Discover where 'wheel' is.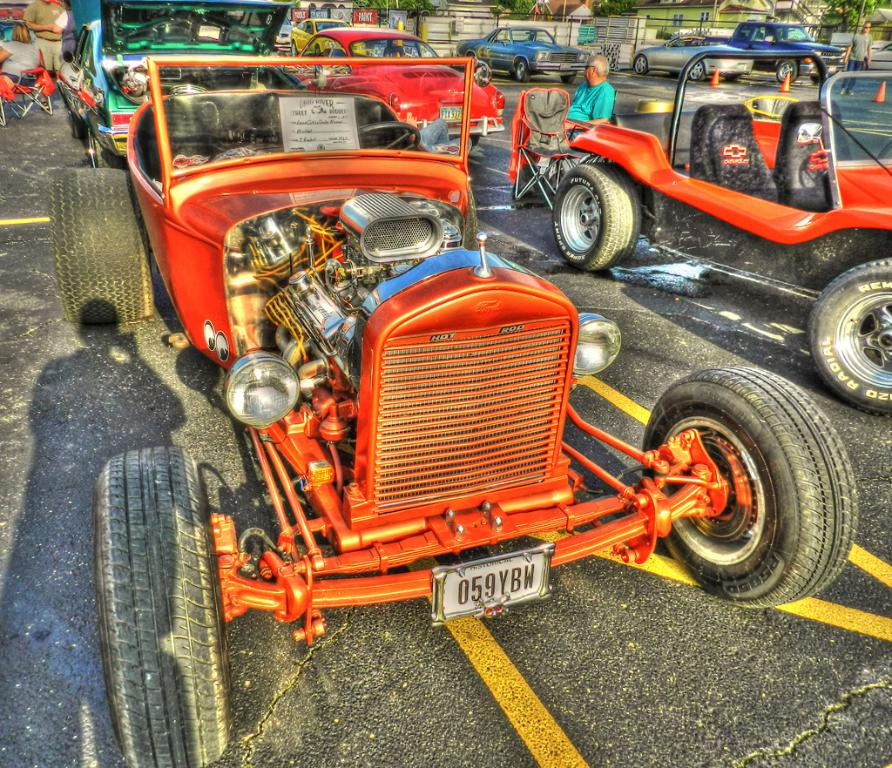
Discovered at (776,60,799,83).
